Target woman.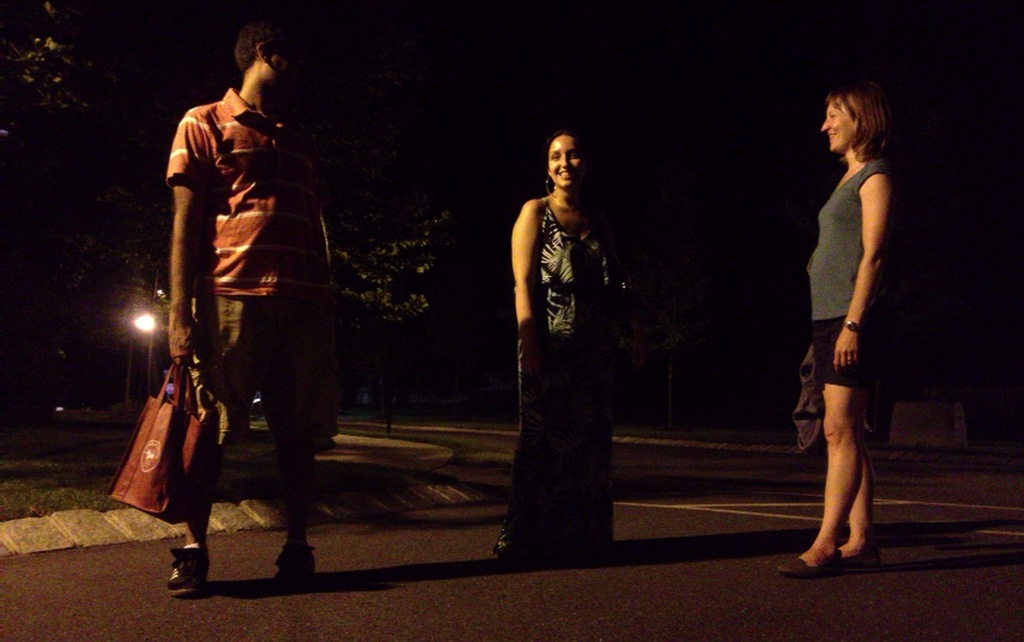
Target region: select_region(506, 124, 630, 565).
